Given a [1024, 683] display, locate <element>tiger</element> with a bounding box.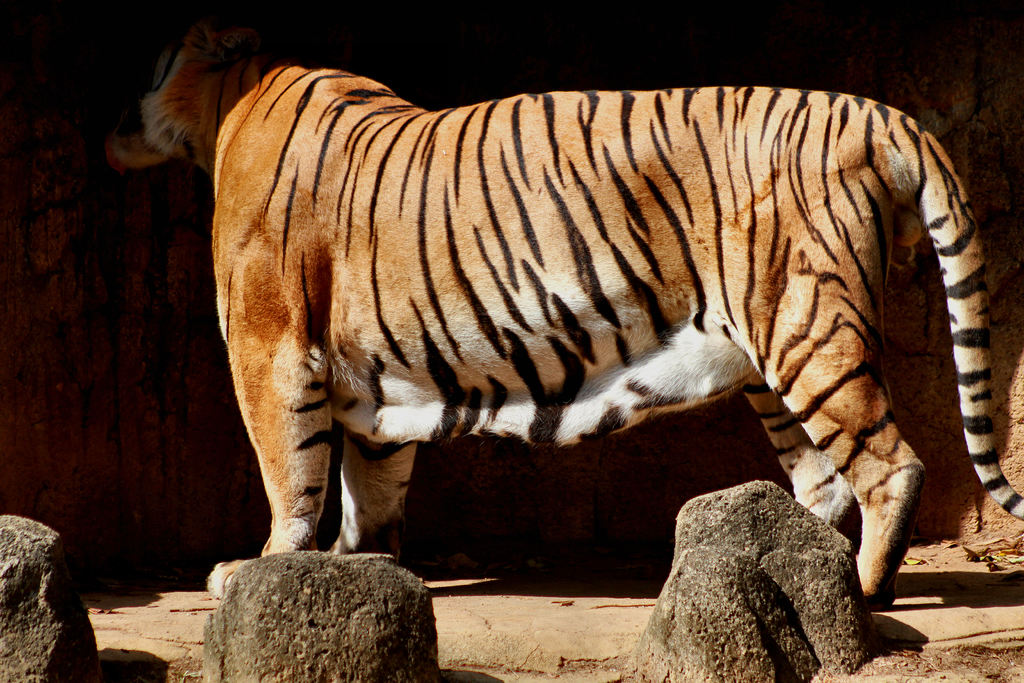
Located: (135,19,1023,614).
